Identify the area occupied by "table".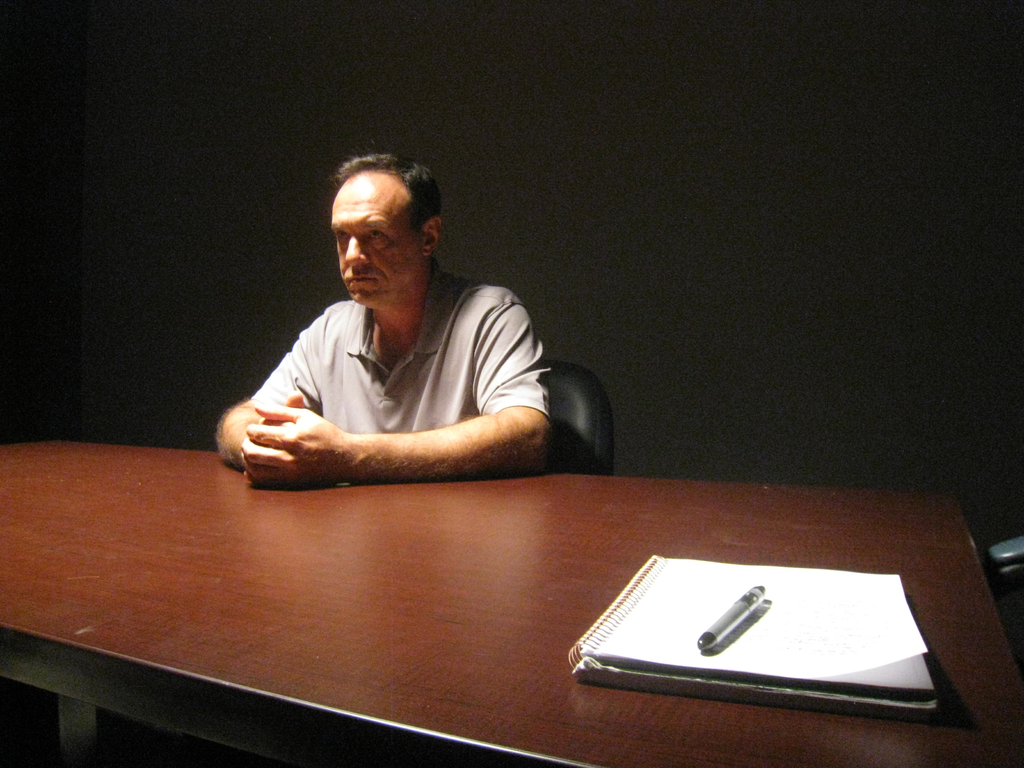
Area: 0,431,940,767.
